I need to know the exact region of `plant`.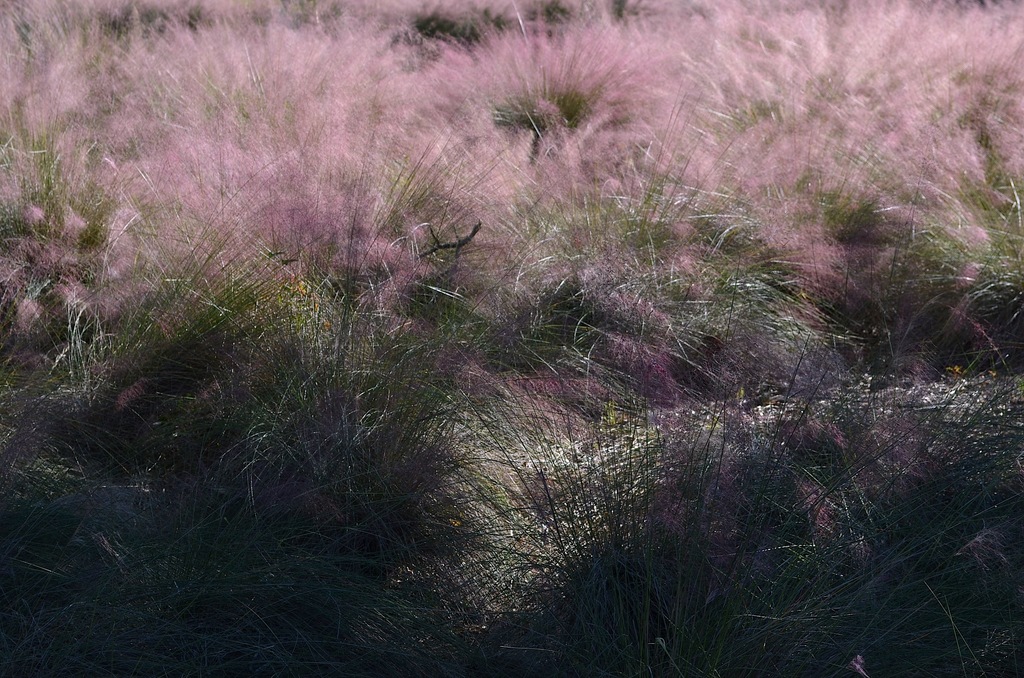
Region: [left=797, top=108, right=943, bottom=291].
